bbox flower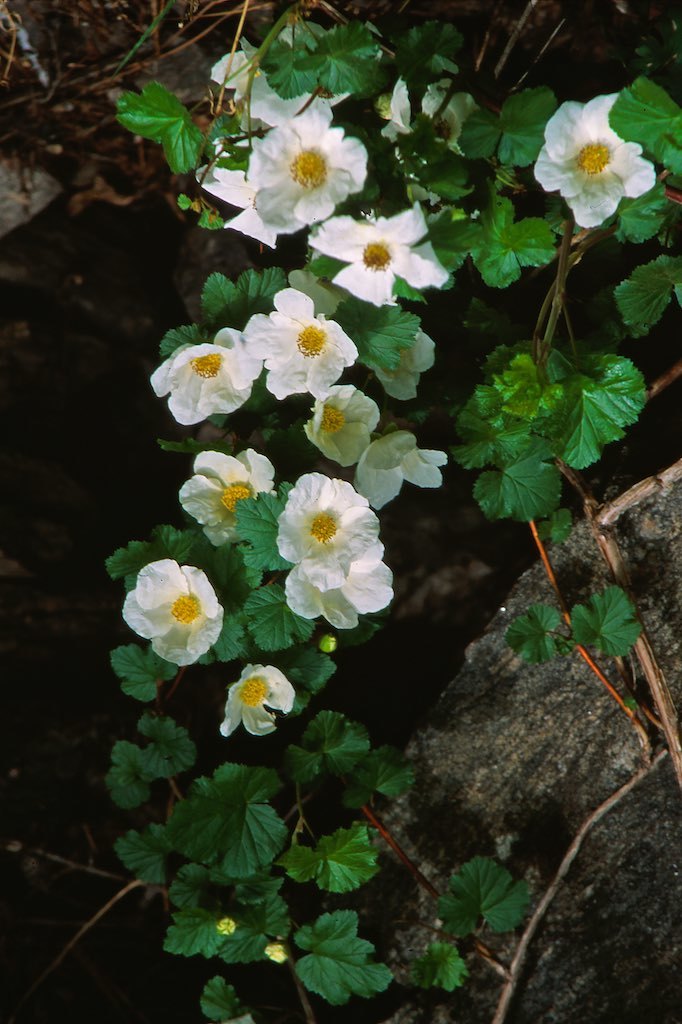
box=[300, 384, 379, 465]
